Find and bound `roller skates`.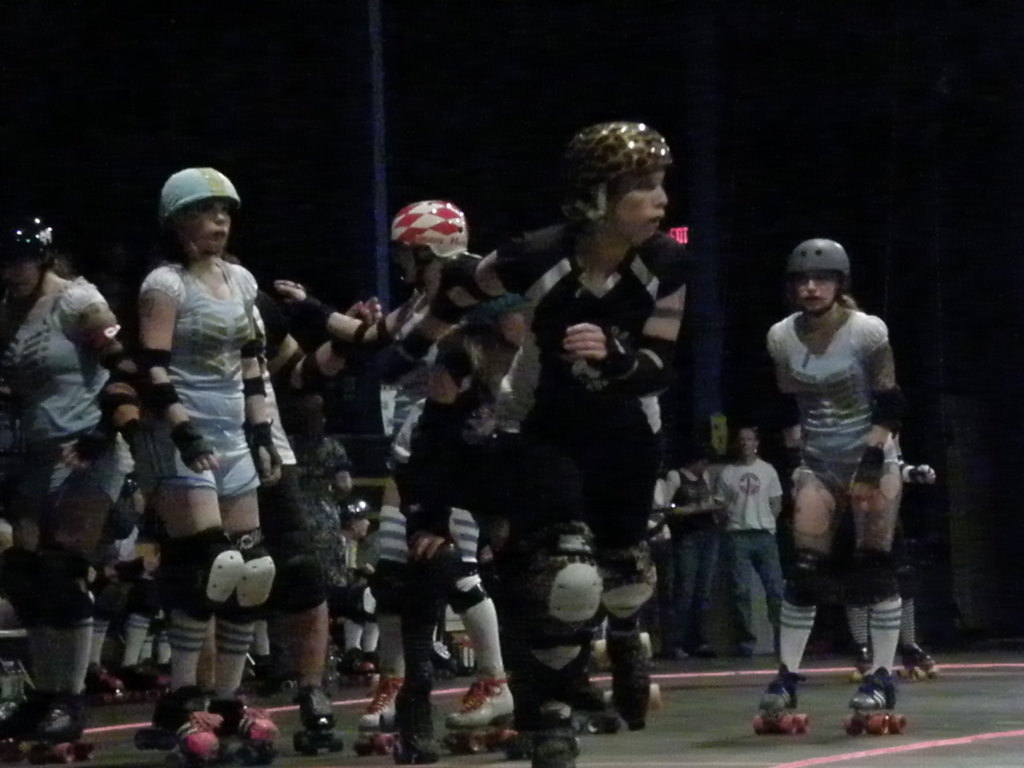
Bound: (left=843, top=663, right=907, bottom=737).
